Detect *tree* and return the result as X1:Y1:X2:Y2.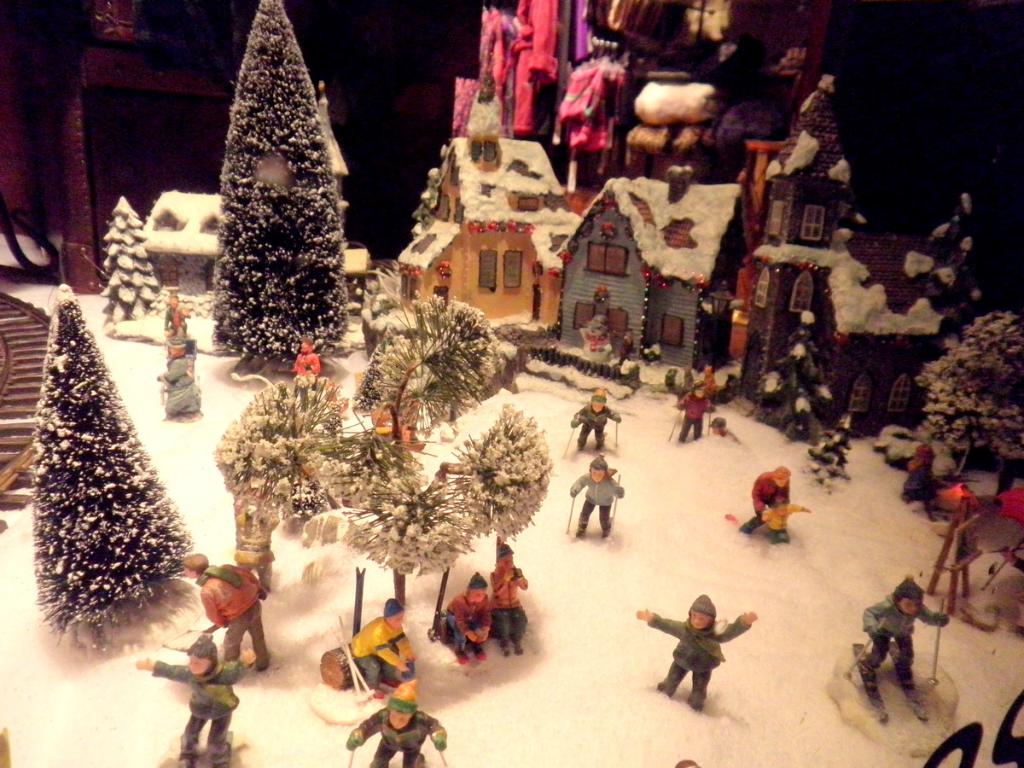
201:294:556:643.
